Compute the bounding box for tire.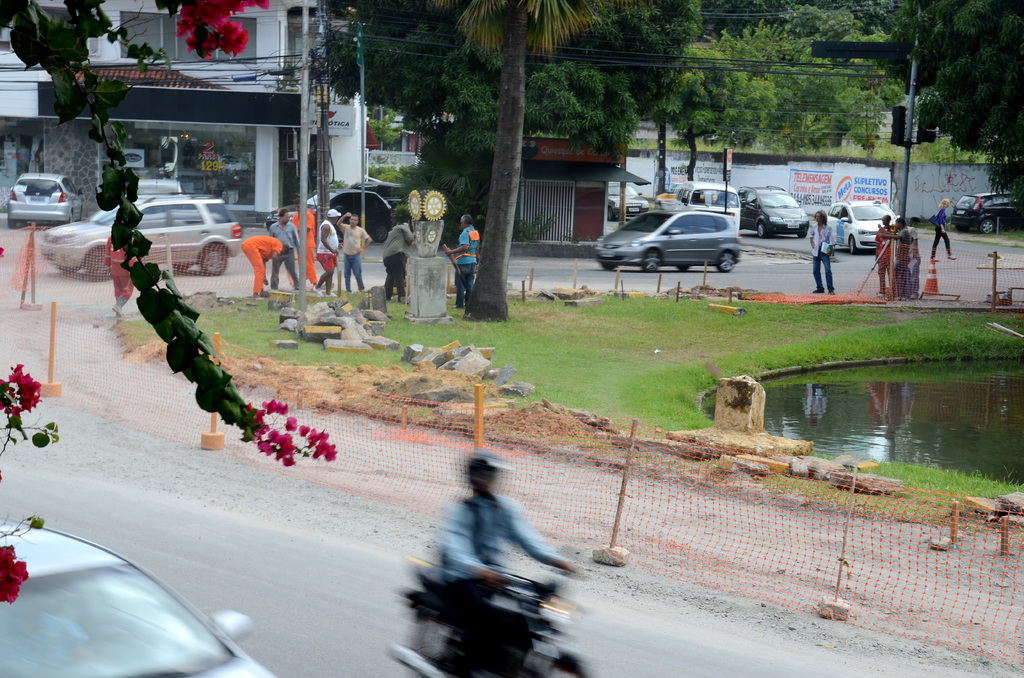
[left=638, top=250, right=666, bottom=273].
